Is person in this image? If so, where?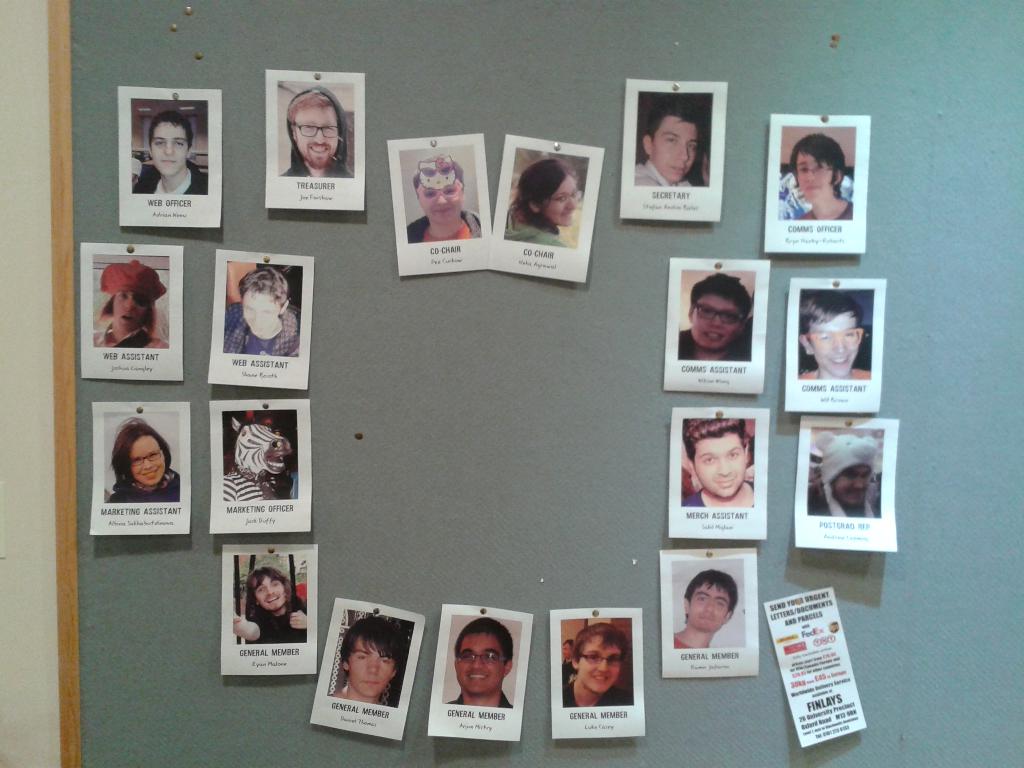
Yes, at x1=328 y1=606 x2=412 y2=709.
